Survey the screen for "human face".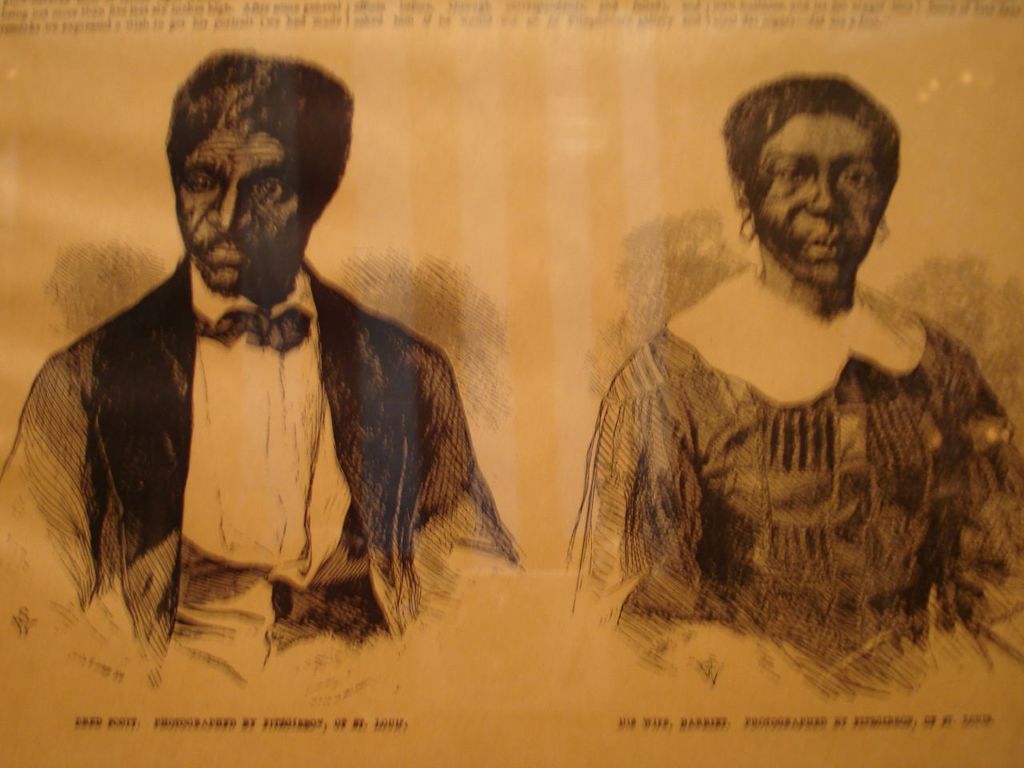
Survey found: 757, 114, 889, 286.
